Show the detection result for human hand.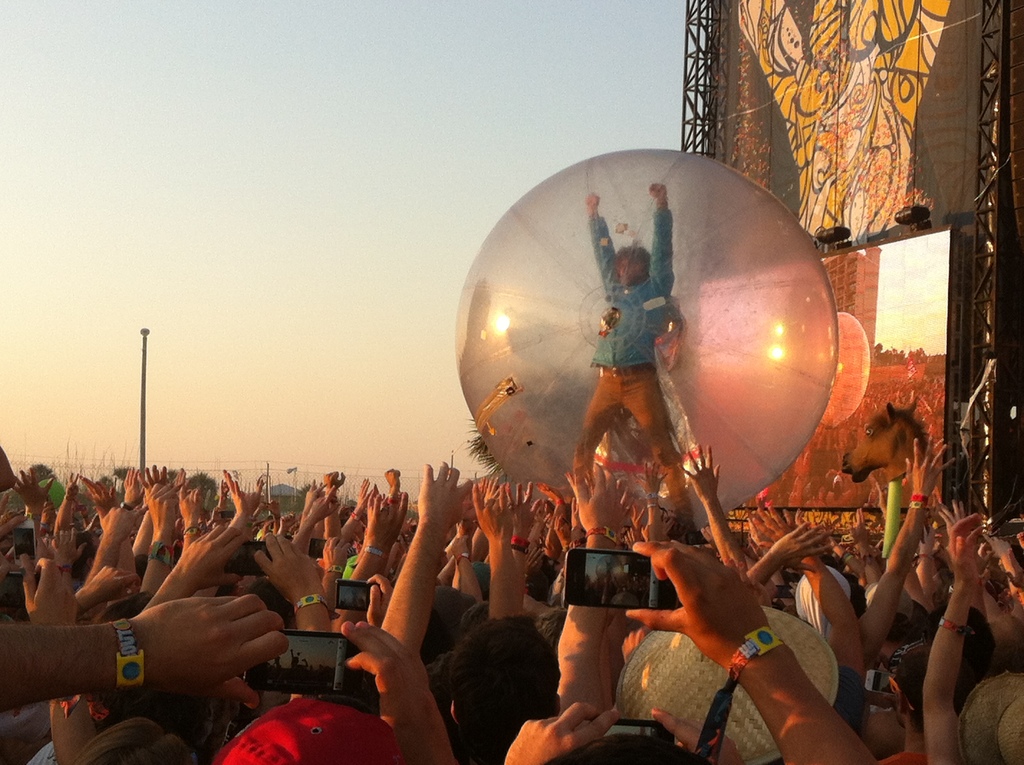
box=[0, 514, 30, 583].
